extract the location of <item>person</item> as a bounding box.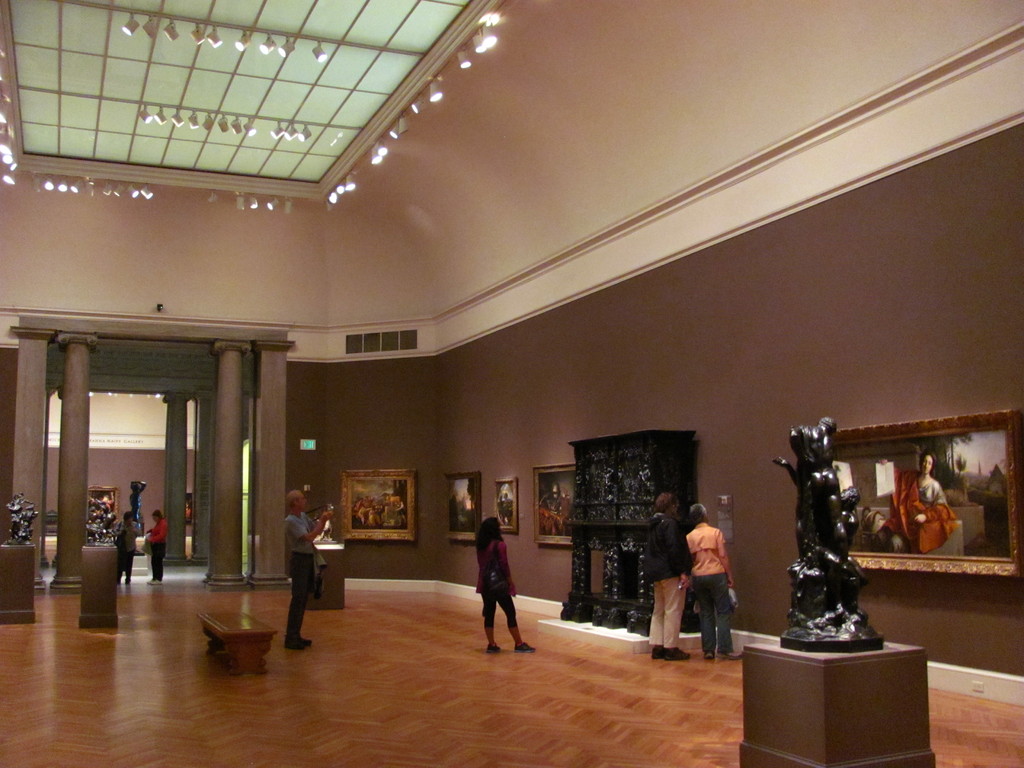
bbox=[685, 505, 739, 664].
